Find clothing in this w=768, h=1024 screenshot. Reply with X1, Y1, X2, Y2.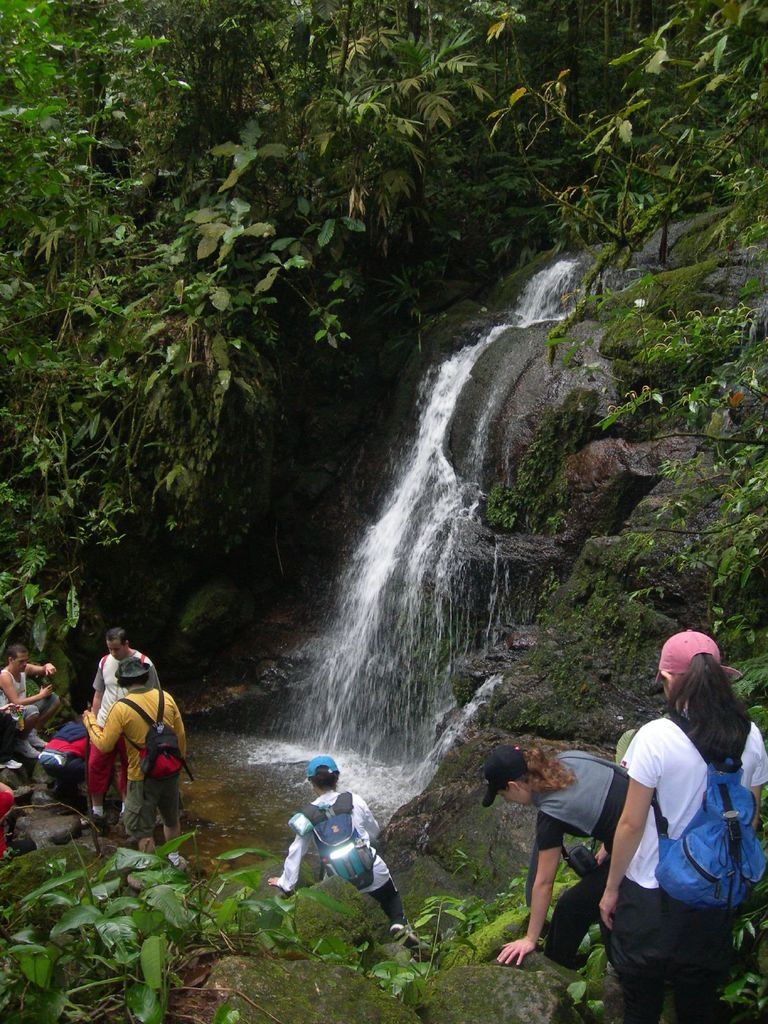
536, 749, 634, 963.
